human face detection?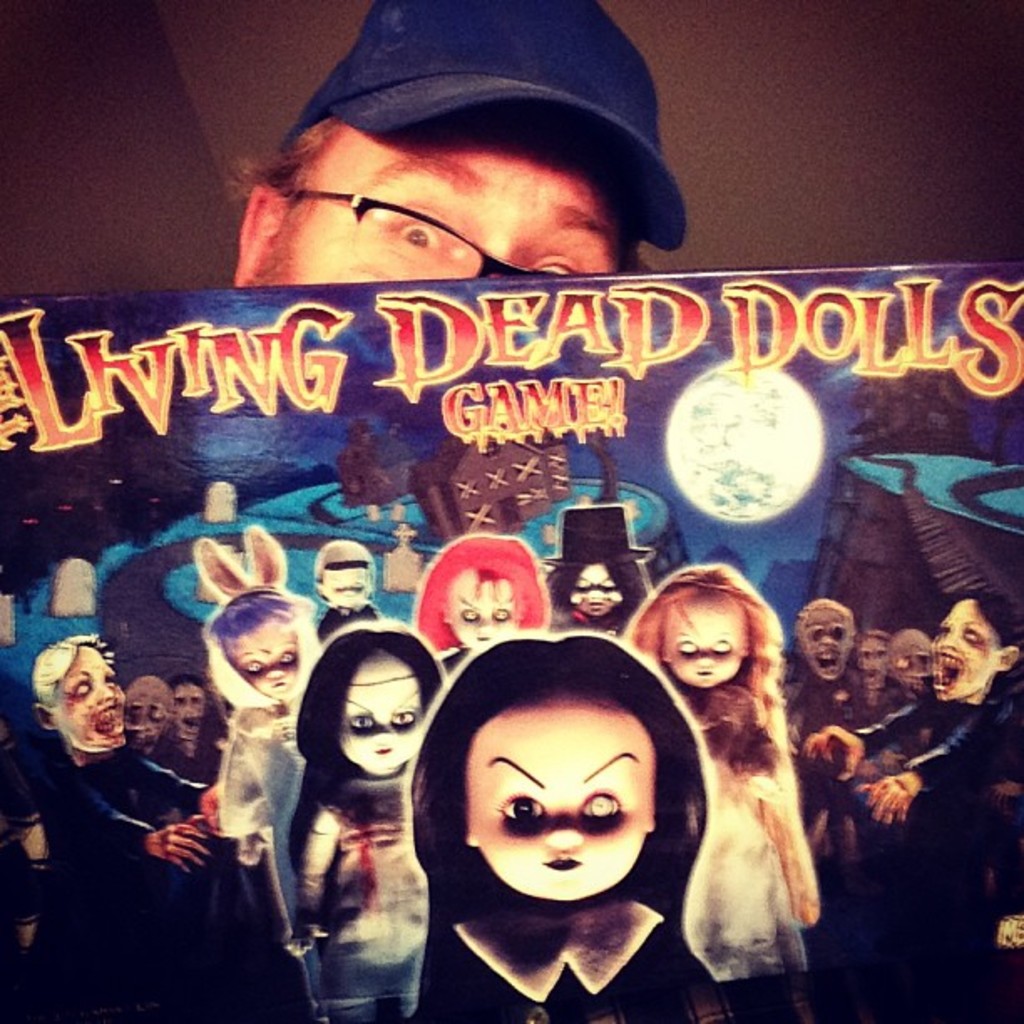
l=932, t=602, r=992, b=696
